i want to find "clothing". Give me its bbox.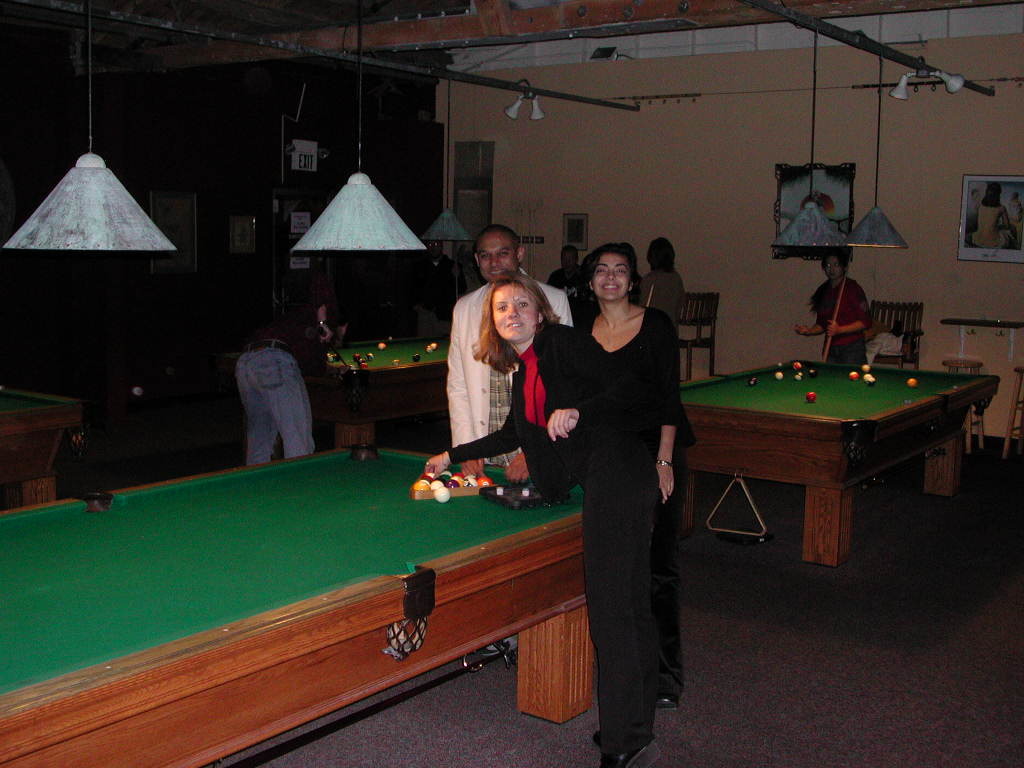
x1=235, y1=314, x2=324, y2=473.
